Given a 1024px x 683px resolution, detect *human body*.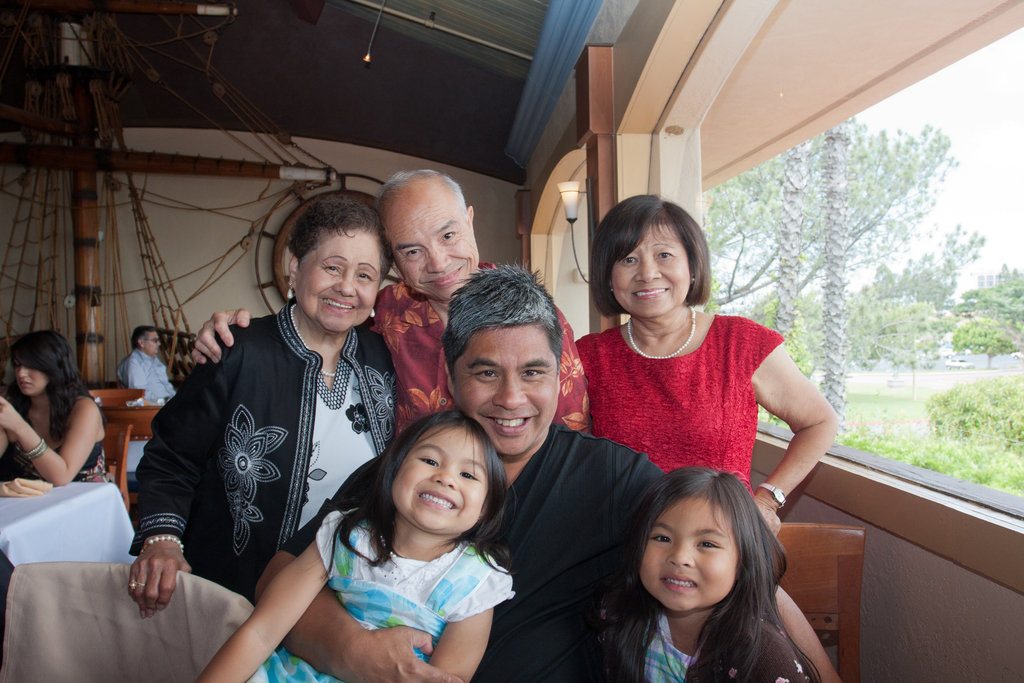
[184,165,586,431].
